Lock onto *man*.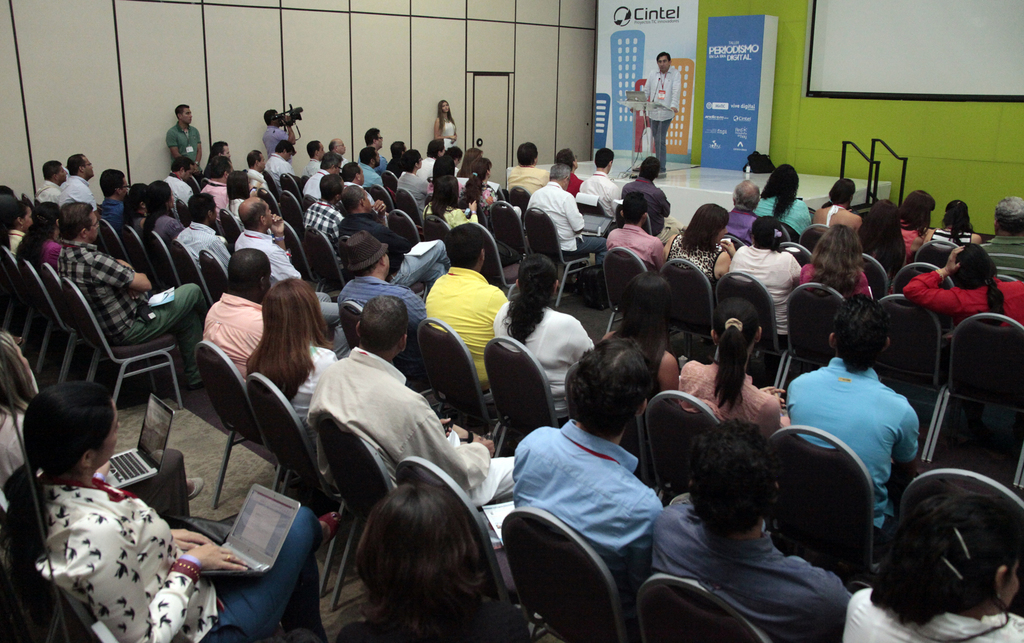
Locked: [left=334, top=137, right=351, bottom=165].
